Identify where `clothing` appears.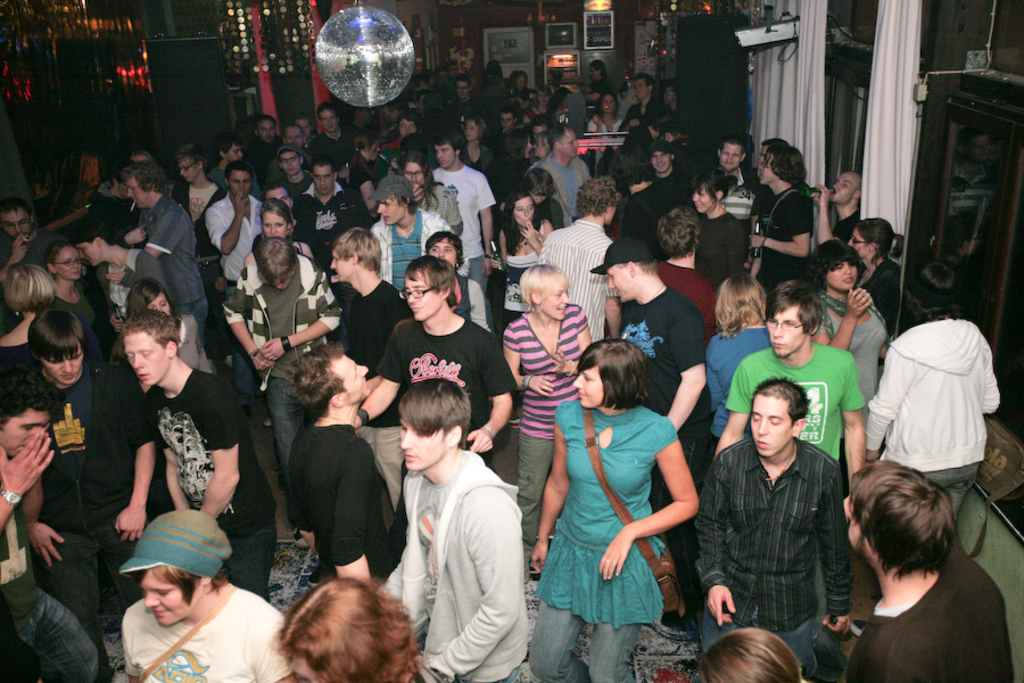
Appears at (613,281,718,417).
